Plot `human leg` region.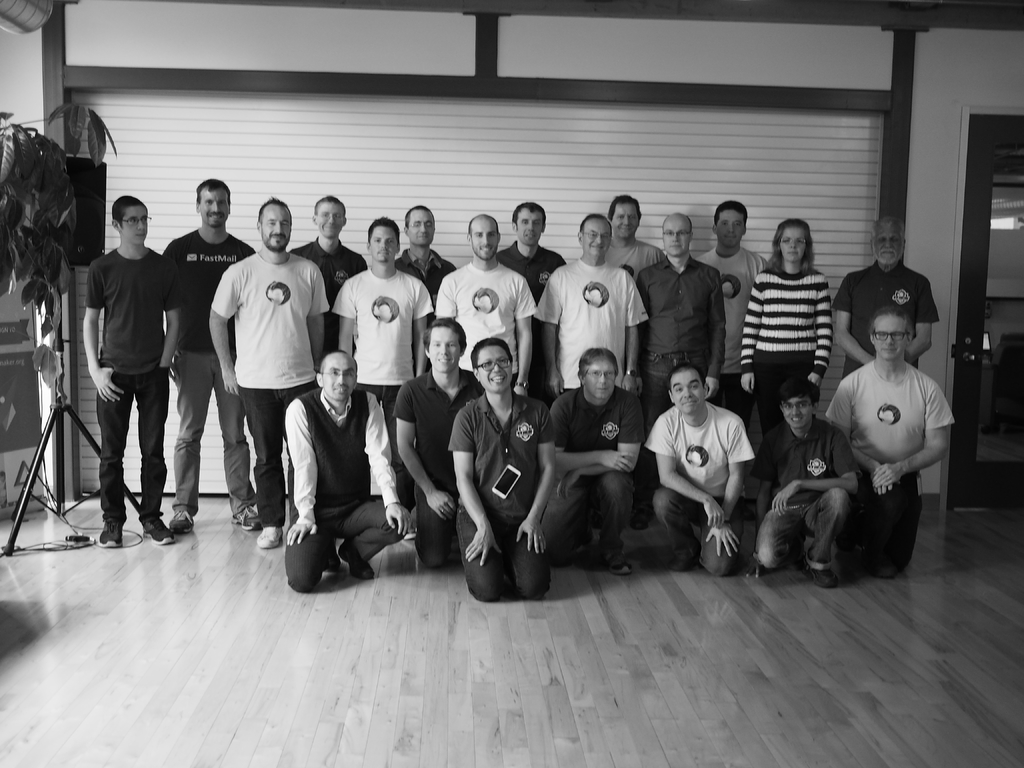
Plotted at l=866, t=470, r=912, b=575.
